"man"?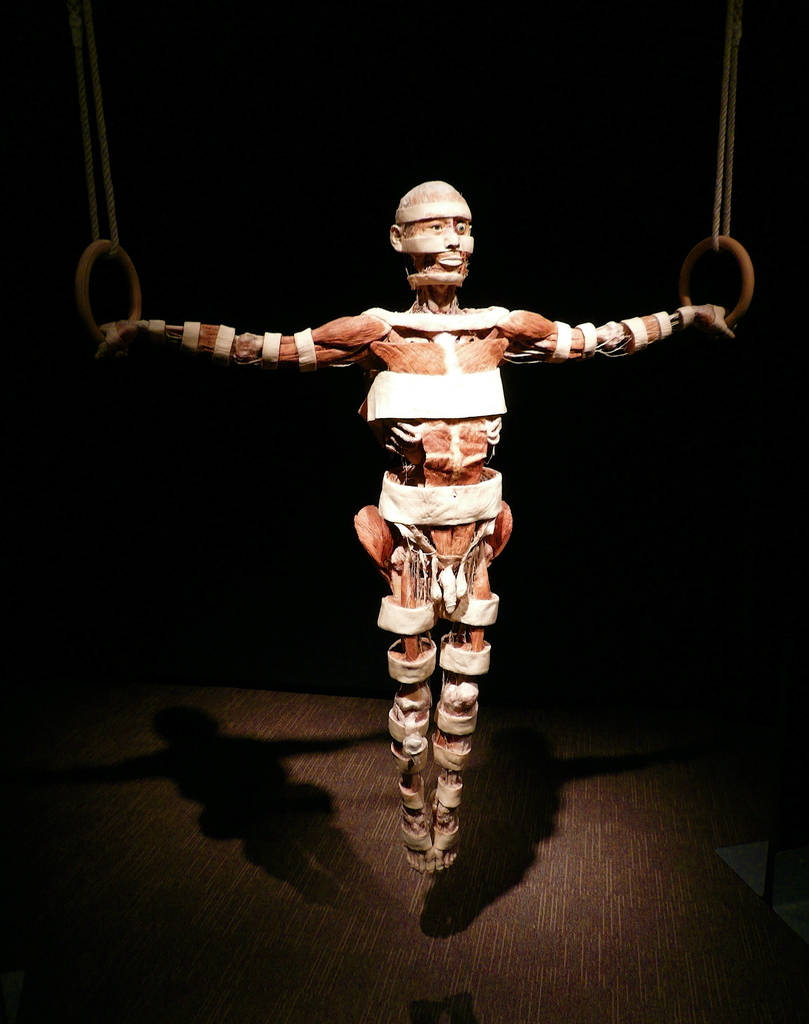
l=90, t=161, r=744, b=871
